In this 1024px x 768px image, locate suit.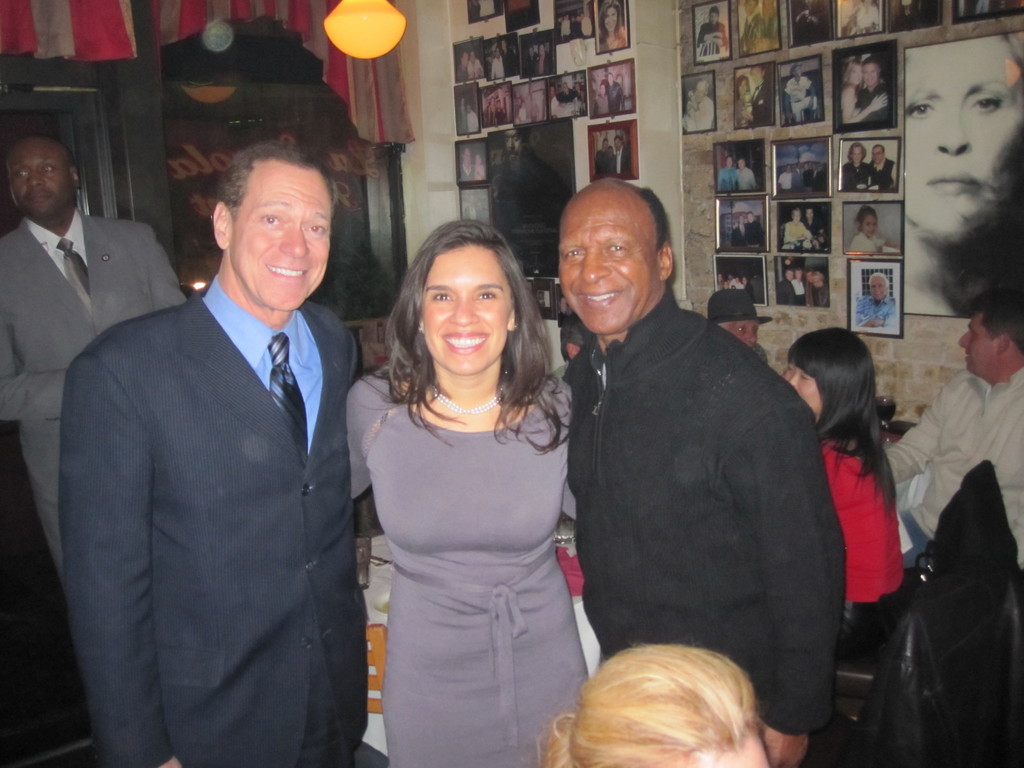
Bounding box: BBox(0, 207, 187, 511).
